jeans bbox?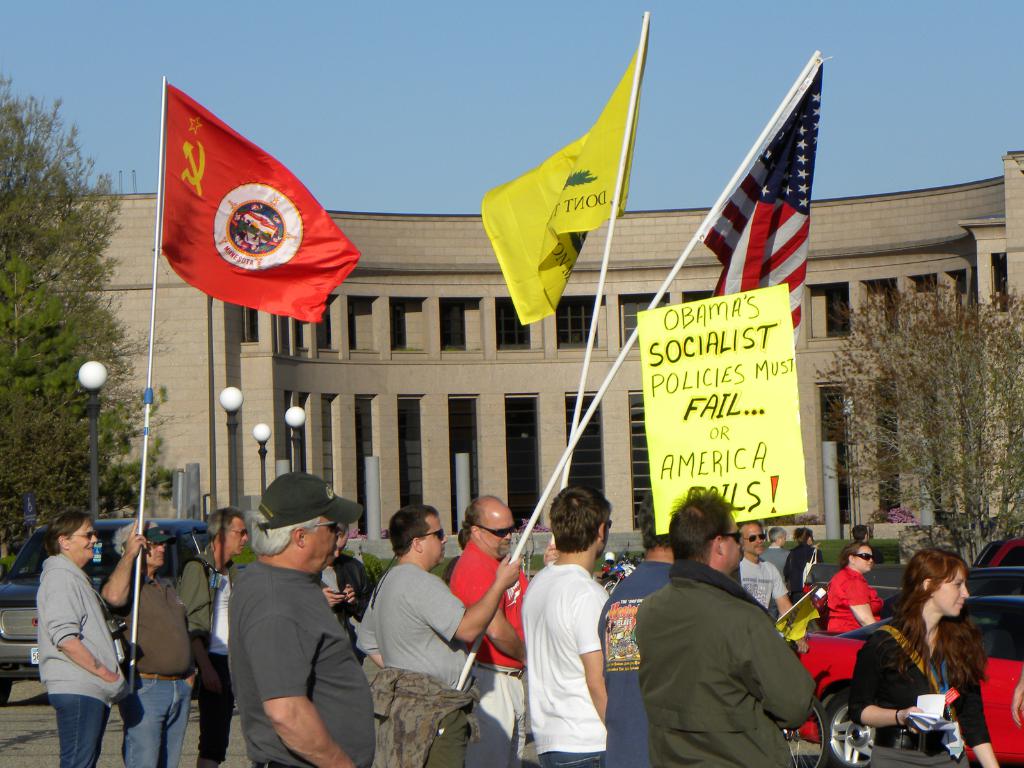
l=27, t=663, r=117, b=760
